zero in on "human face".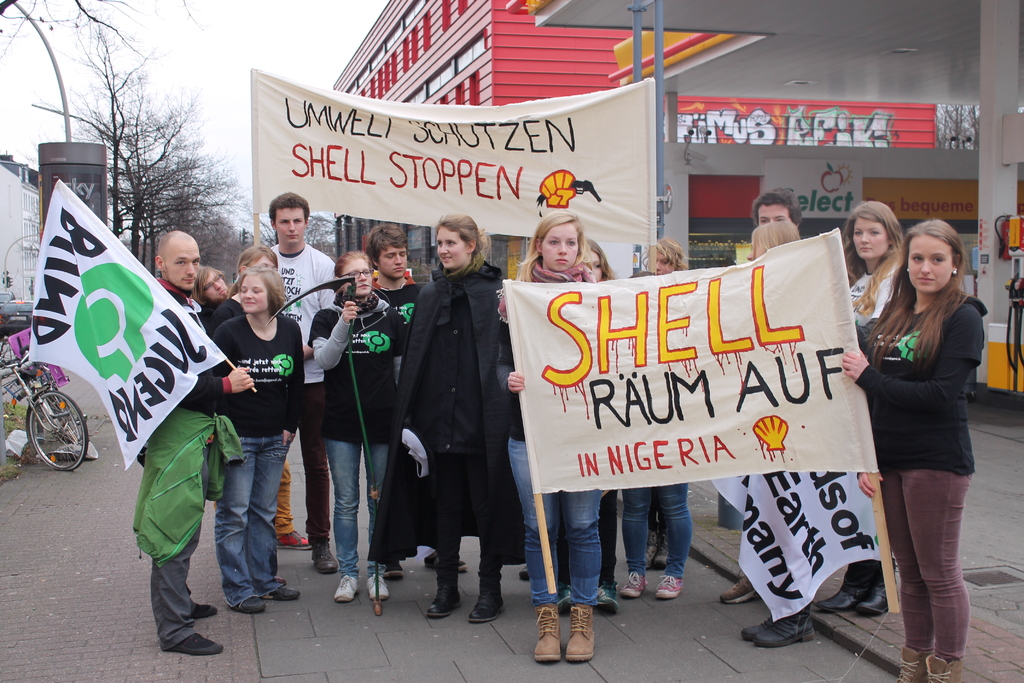
Zeroed in: crop(660, 254, 666, 273).
